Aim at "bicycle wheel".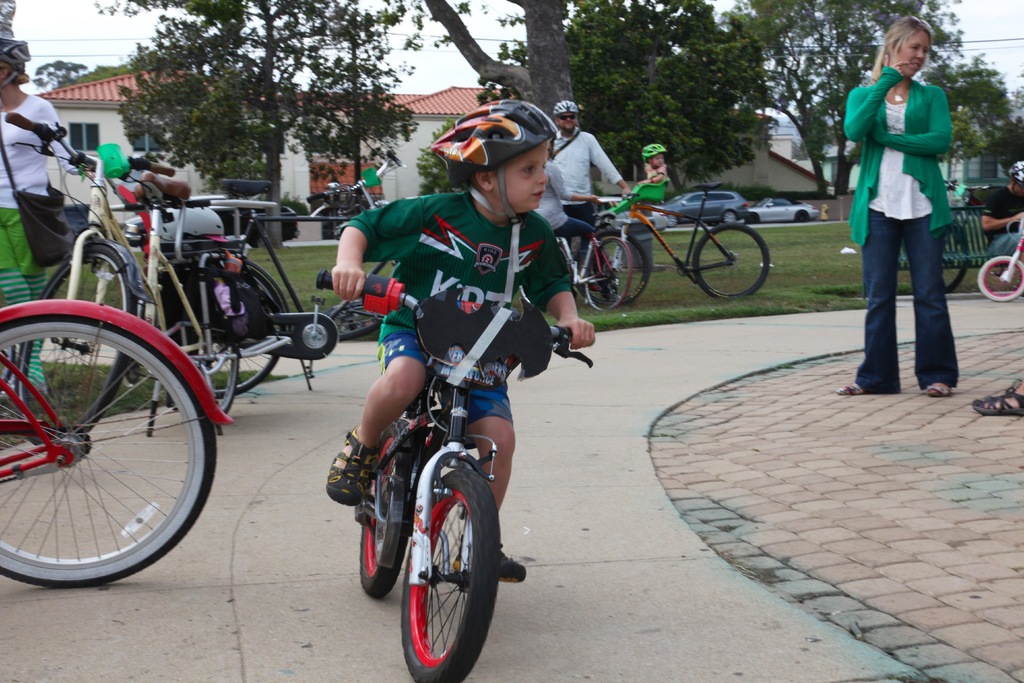
Aimed at 360 415 406 596.
